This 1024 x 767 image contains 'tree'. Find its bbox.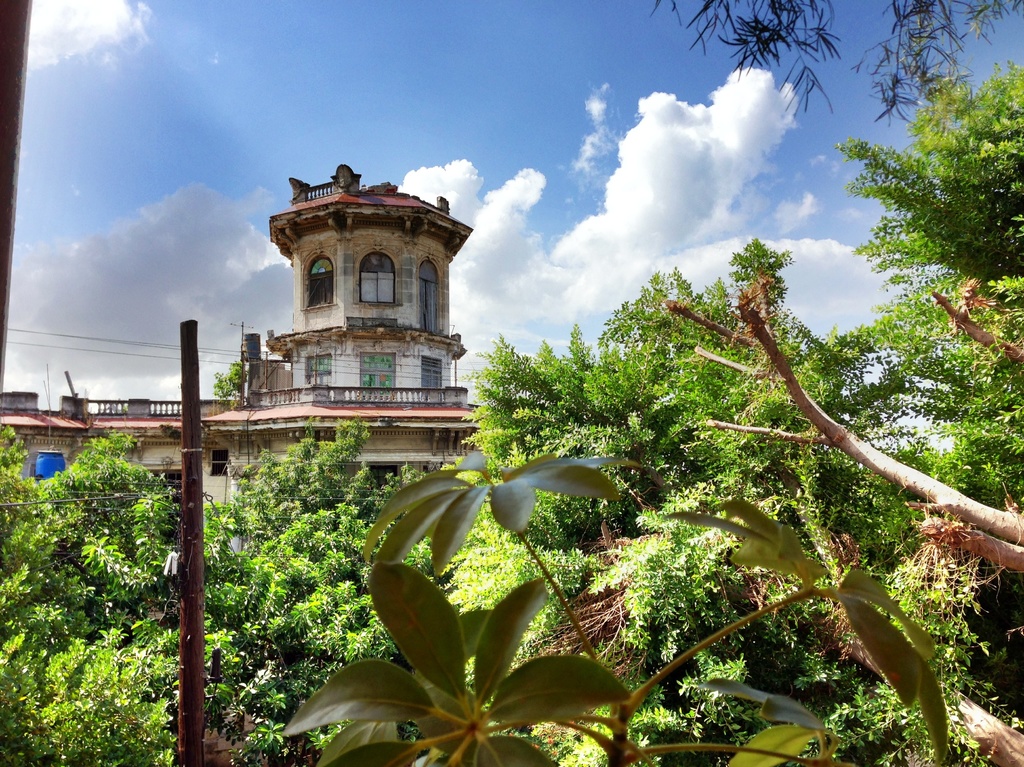
[left=22, top=428, right=189, bottom=567].
